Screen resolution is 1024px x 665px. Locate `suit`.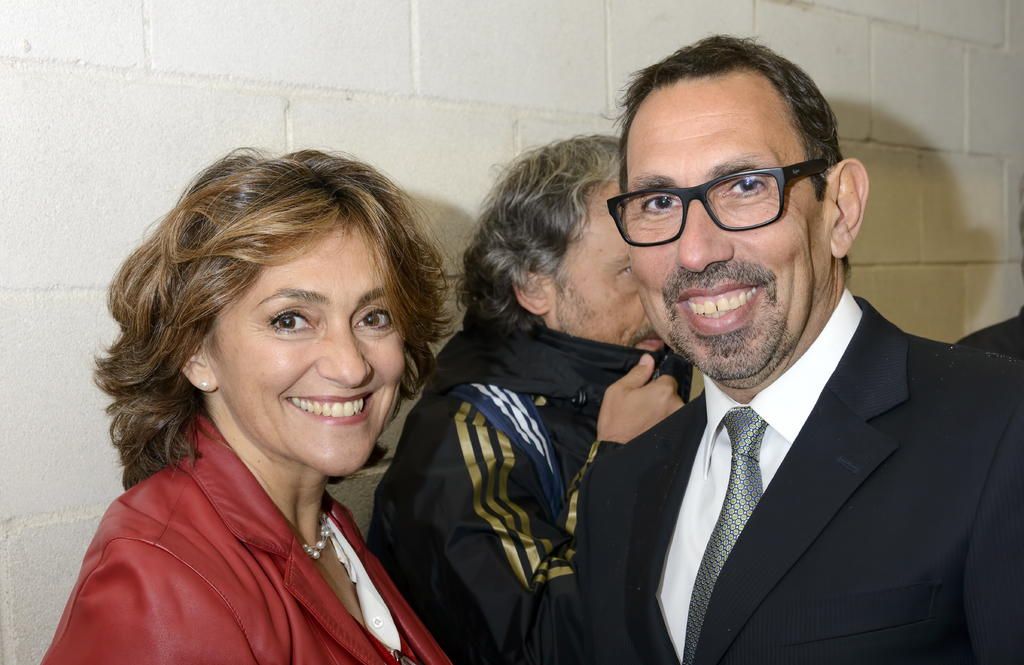
552/248/1021/653.
